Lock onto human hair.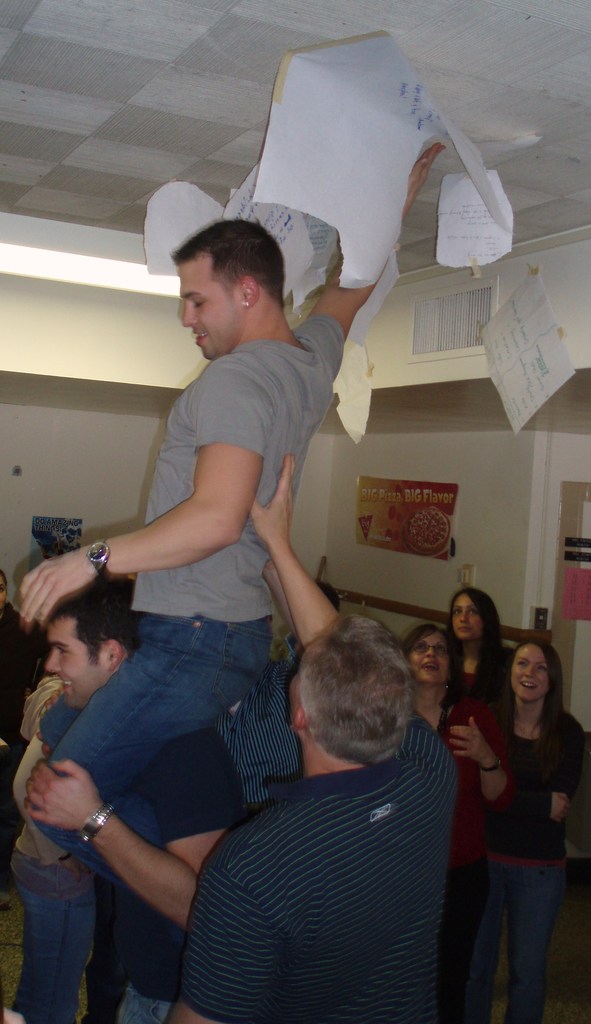
Locked: (x1=510, y1=641, x2=566, y2=753).
